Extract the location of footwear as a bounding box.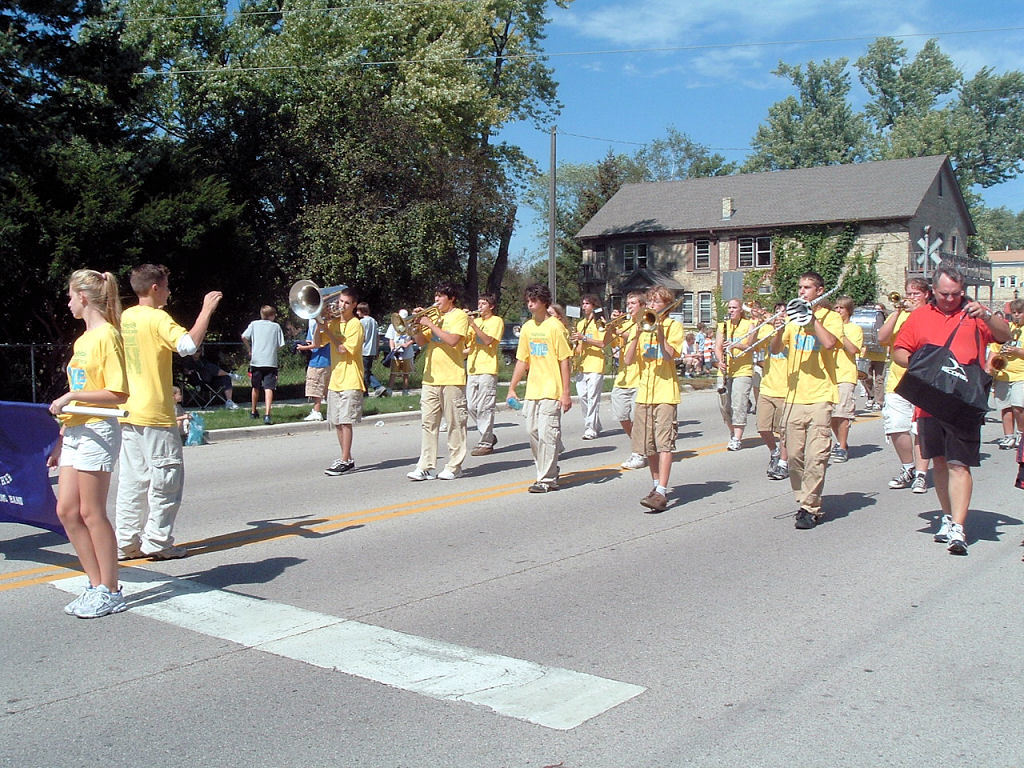
bbox=[435, 462, 462, 482].
